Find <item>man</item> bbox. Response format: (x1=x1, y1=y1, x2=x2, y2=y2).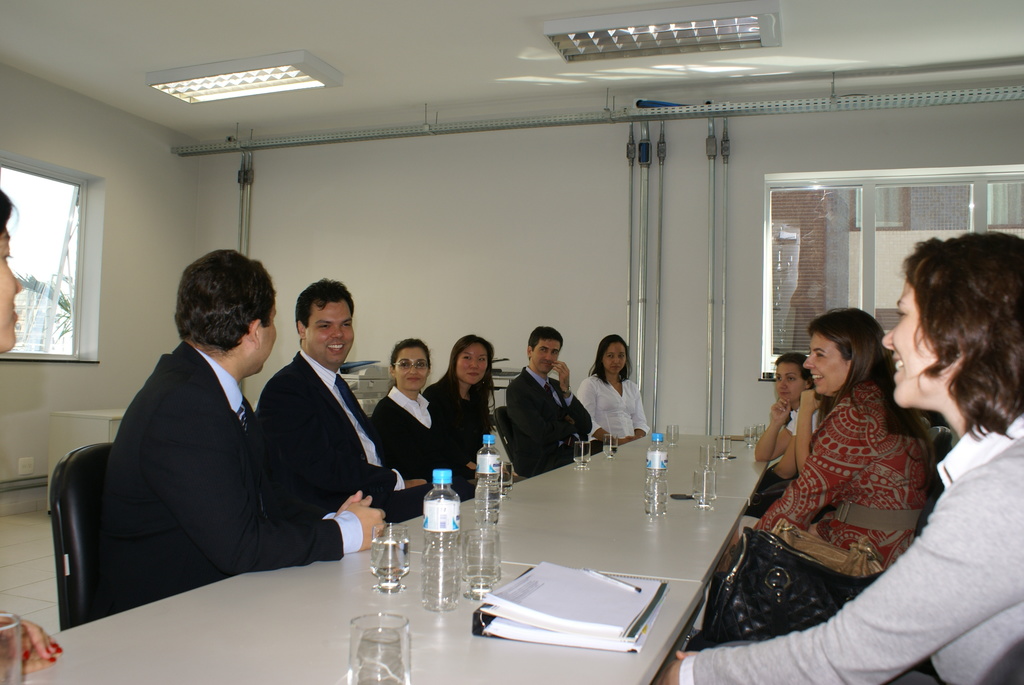
(x1=504, y1=325, x2=604, y2=475).
